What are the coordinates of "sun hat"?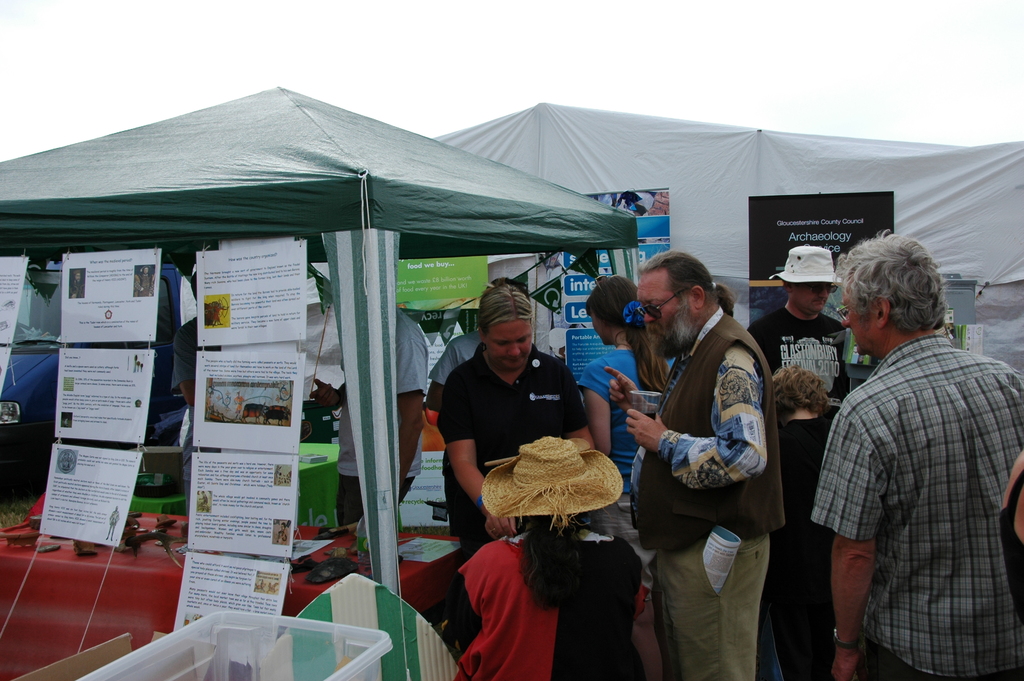
box(770, 241, 847, 285).
